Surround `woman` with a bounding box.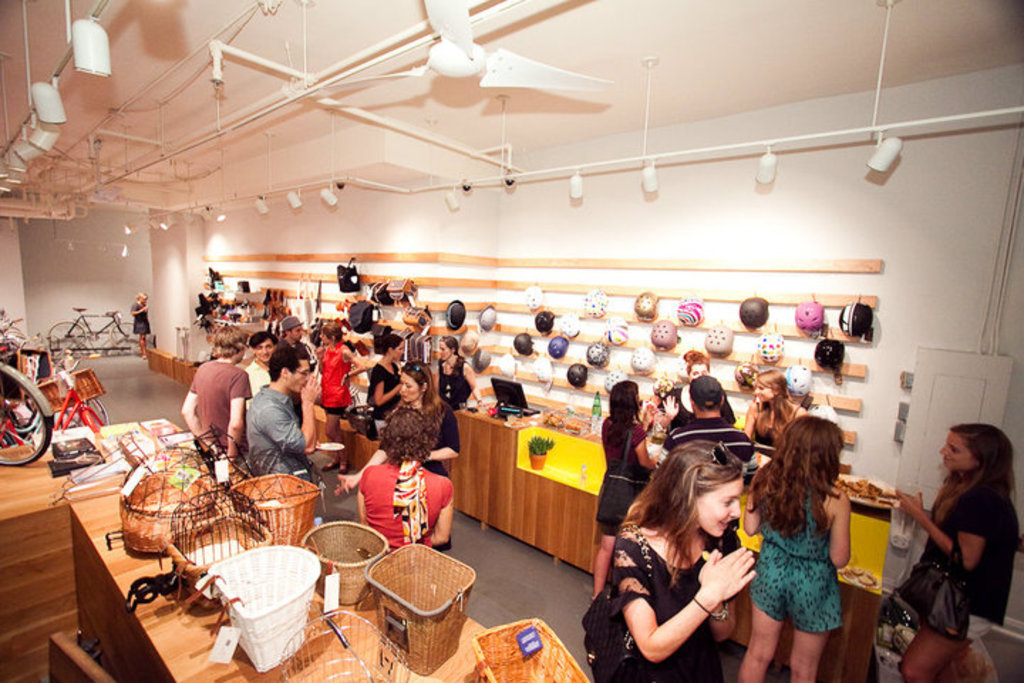
crop(663, 349, 734, 435).
